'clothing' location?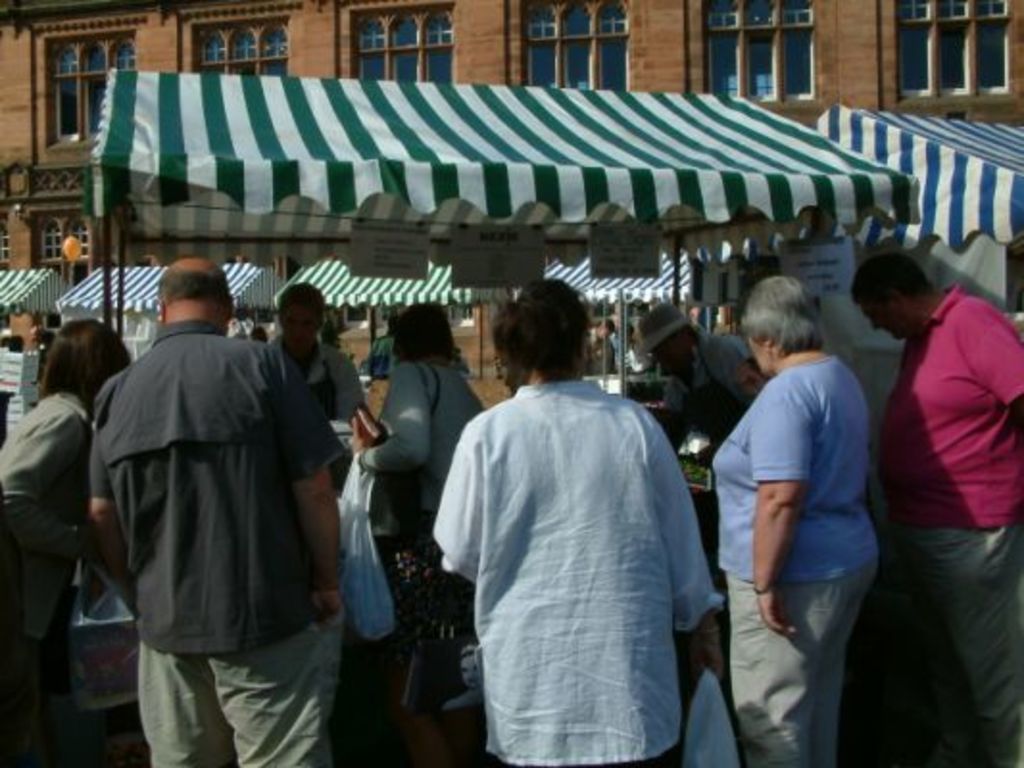
box=[263, 342, 344, 432]
